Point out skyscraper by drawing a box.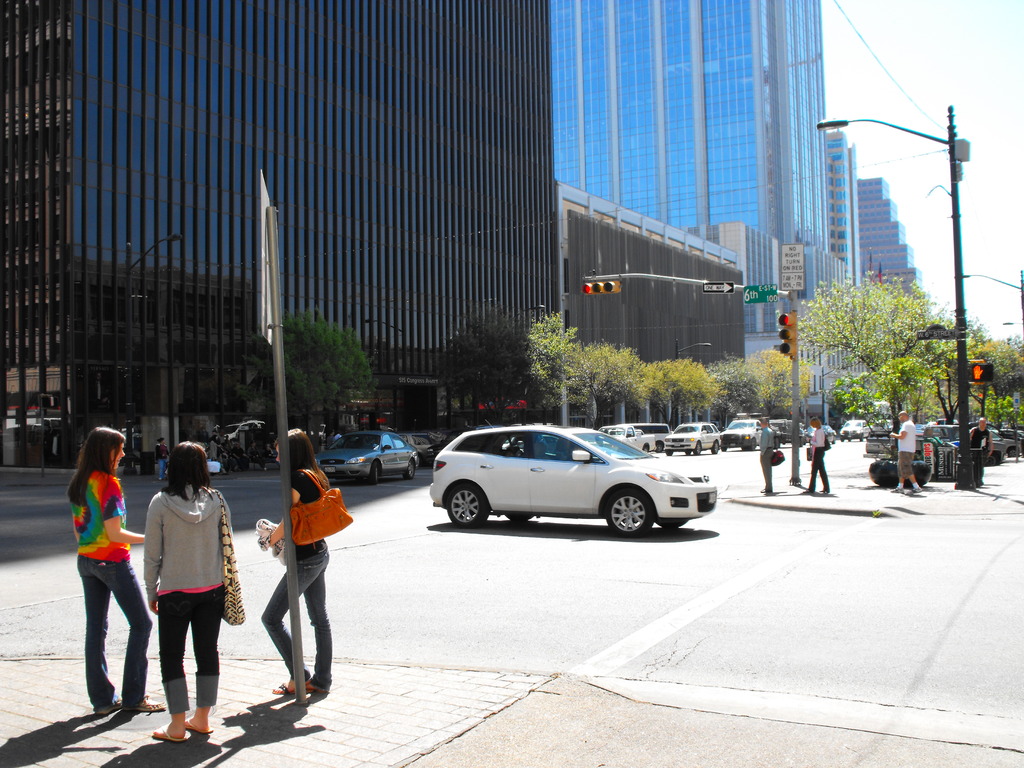
box=[0, 0, 553, 472].
